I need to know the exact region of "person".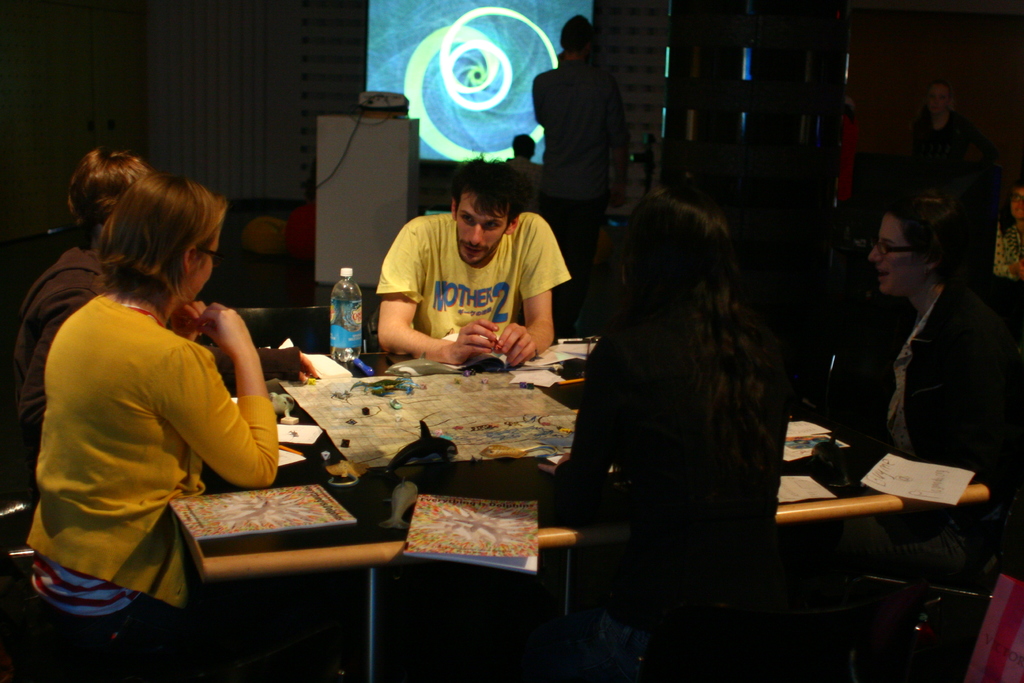
Region: BBox(35, 163, 297, 627).
